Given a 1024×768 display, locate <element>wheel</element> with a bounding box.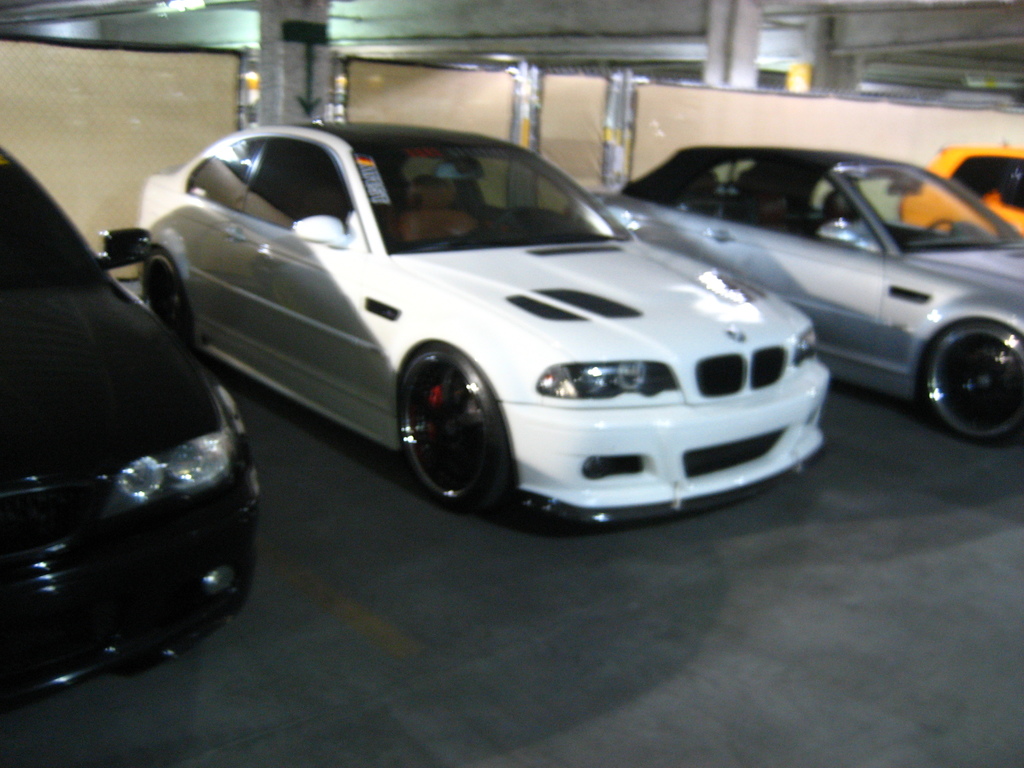
Located: bbox=(392, 349, 511, 511).
